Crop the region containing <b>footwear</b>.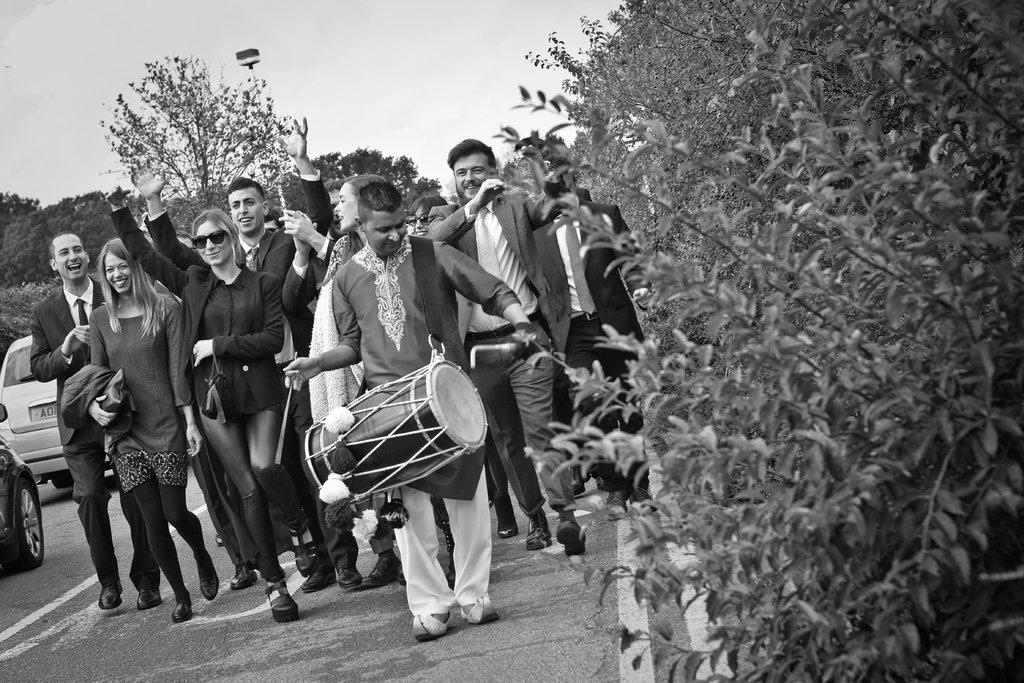
Crop region: (left=98, top=575, right=120, bottom=605).
